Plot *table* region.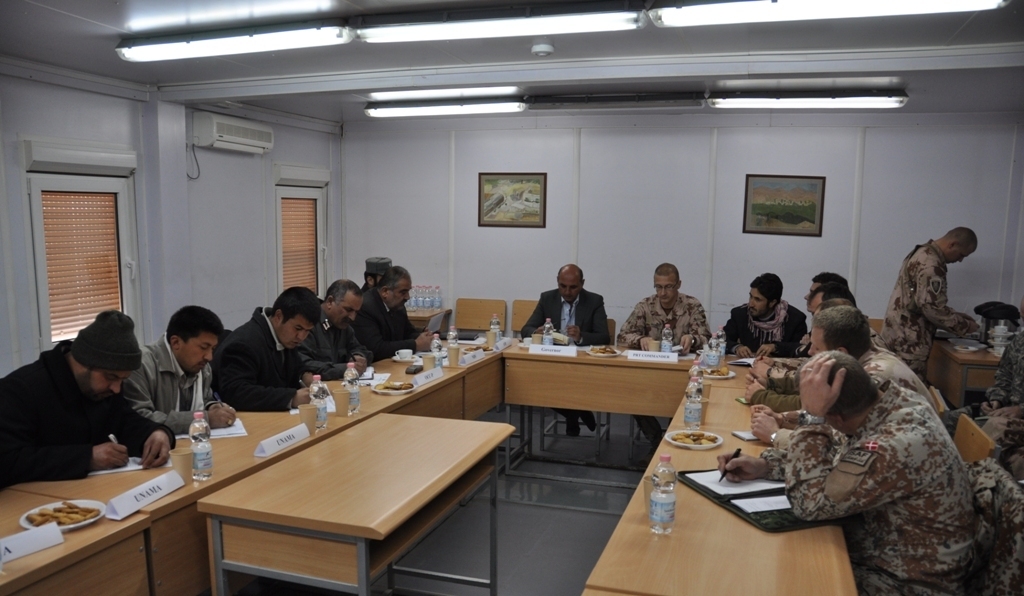
Plotted at [498,340,691,460].
